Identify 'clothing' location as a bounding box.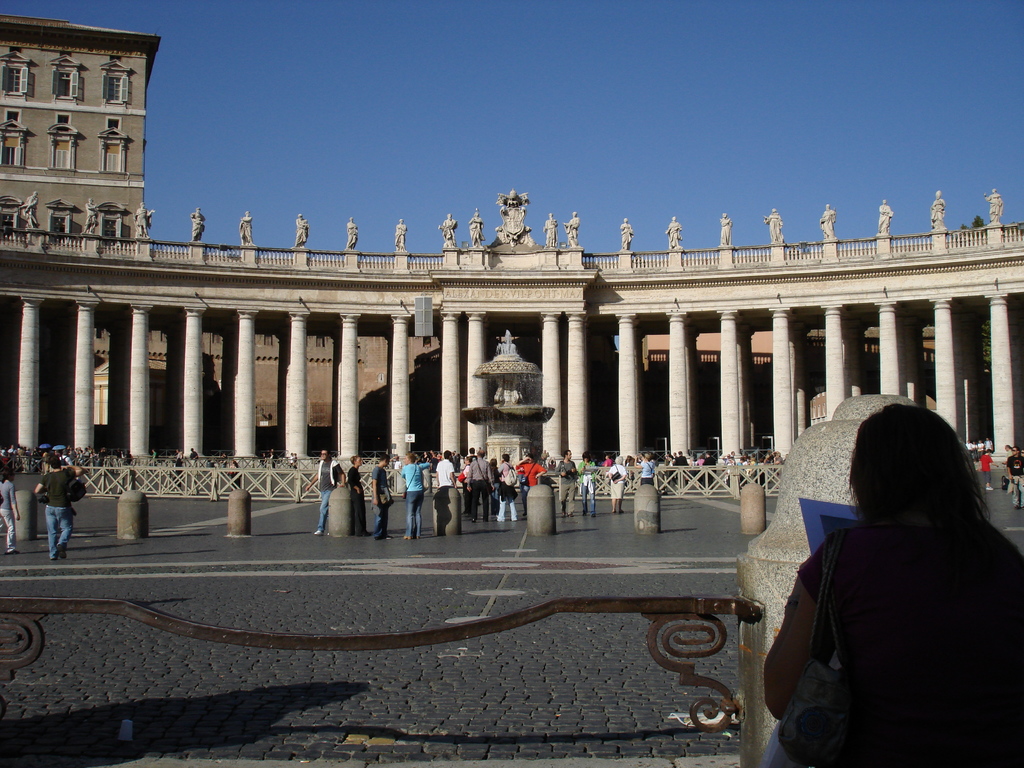
x1=371, y1=463, x2=392, y2=539.
